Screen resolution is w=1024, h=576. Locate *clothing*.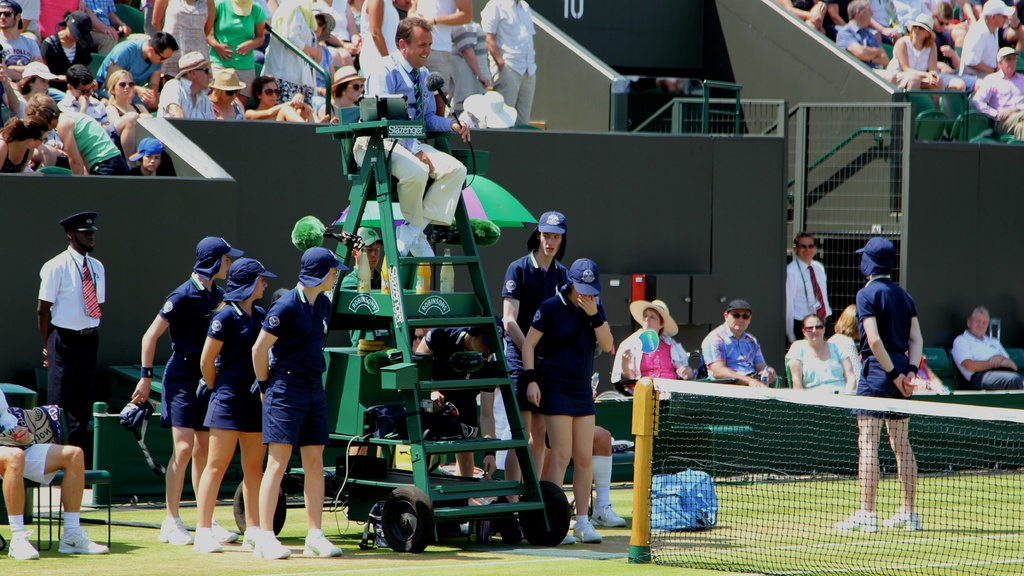
[947, 320, 1018, 383].
